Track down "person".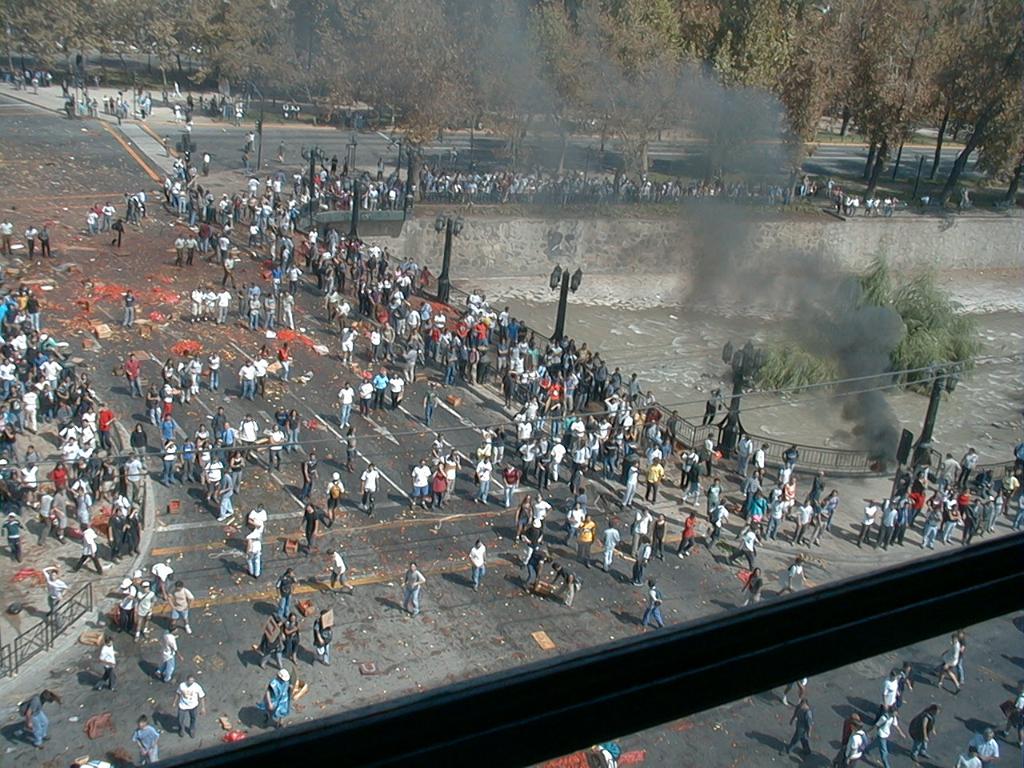
Tracked to 642,579,662,626.
